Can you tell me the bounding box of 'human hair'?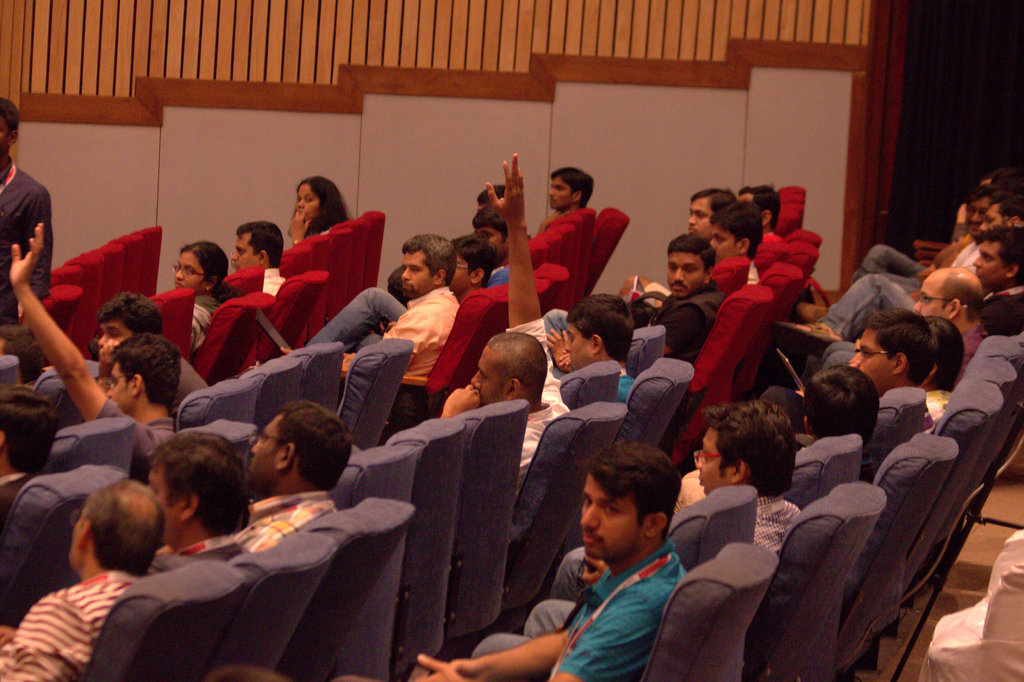
crop(470, 202, 510, 246).
